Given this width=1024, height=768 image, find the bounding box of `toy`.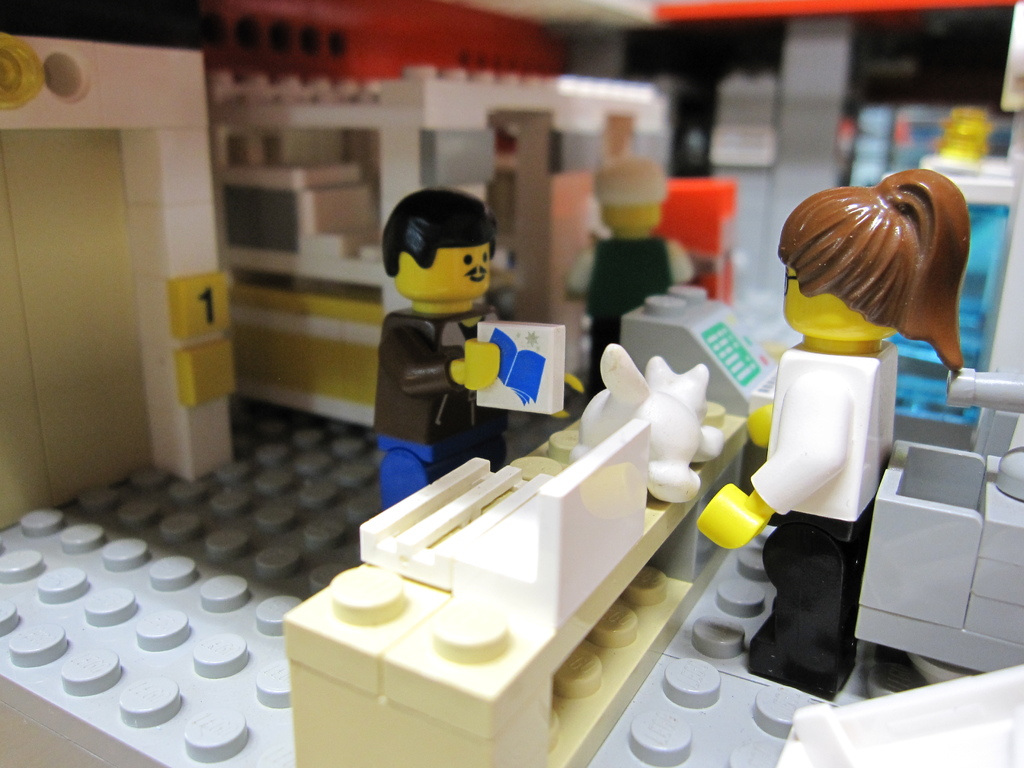
{"left": 380, "top": 179, "right": 520, "bottom": 509}.
